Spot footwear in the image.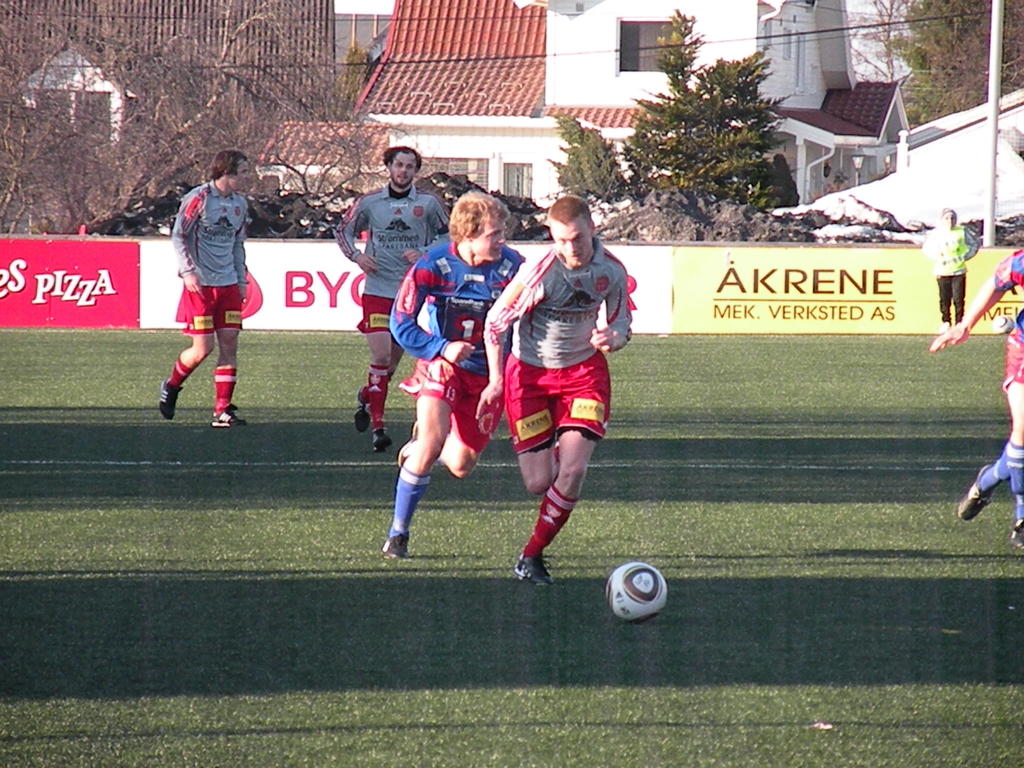
footwear found at select_region(208, 403, 250, 429).
